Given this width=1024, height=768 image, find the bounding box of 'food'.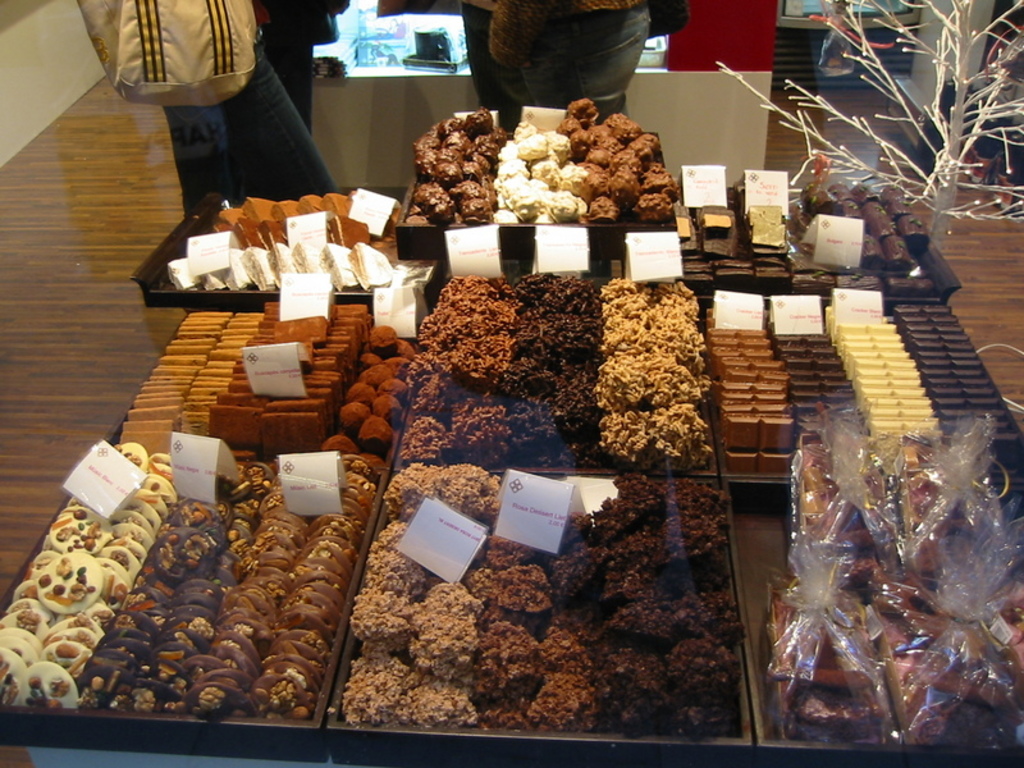
750 206 783 223.
